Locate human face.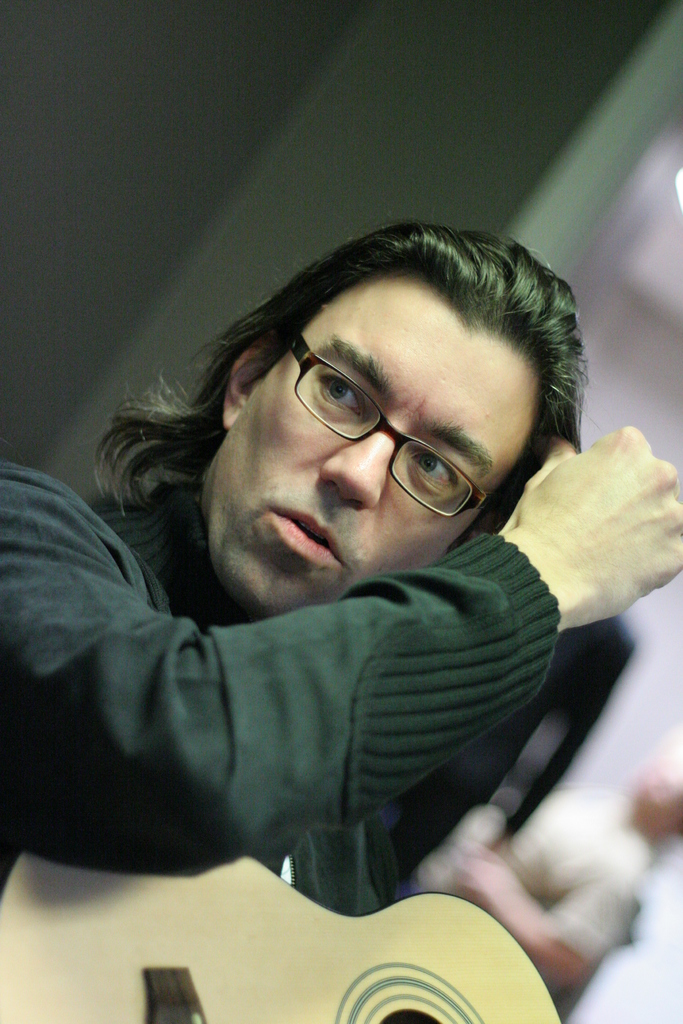
Bounding box: (197,281,544,622).
